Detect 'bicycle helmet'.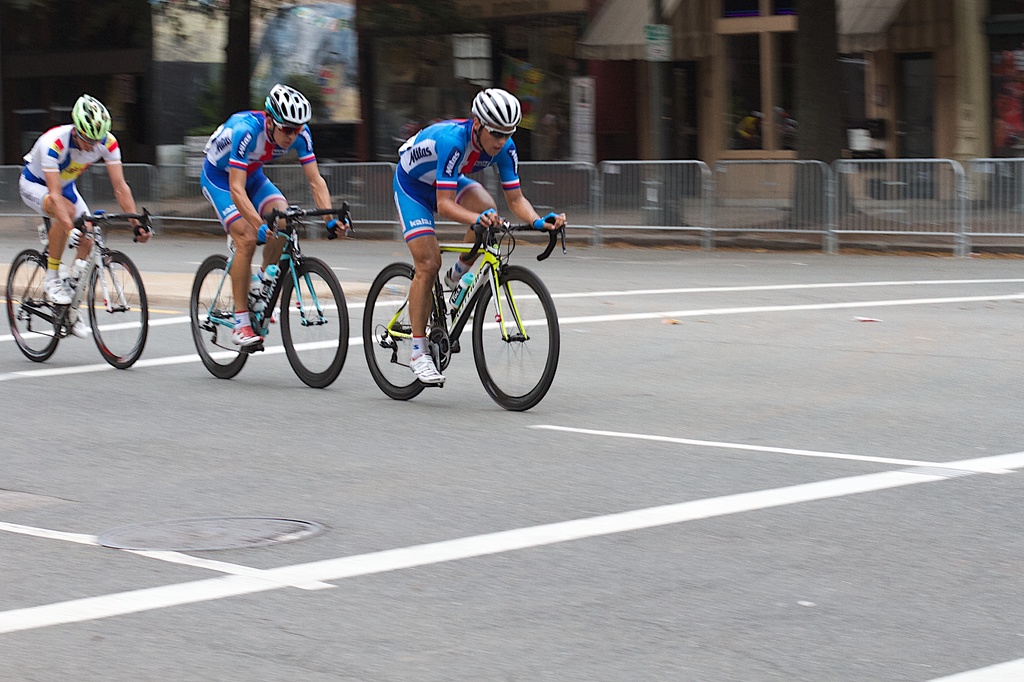
Detected at rect(268, 80, 312, 122).
